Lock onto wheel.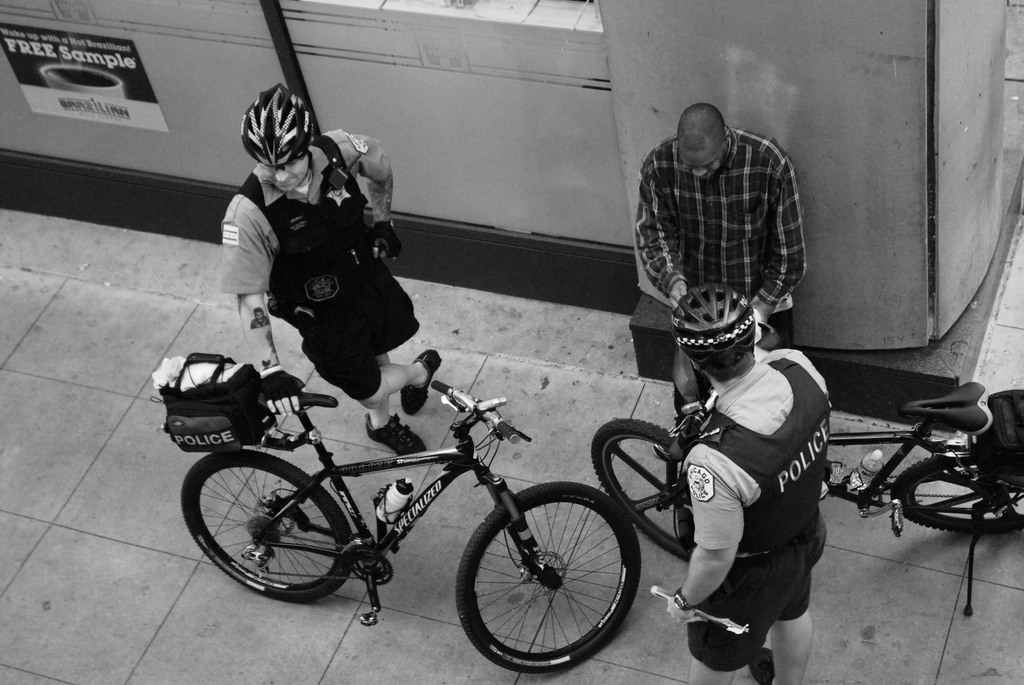
Locked: <region>180, 450, 360, 599</region>.
